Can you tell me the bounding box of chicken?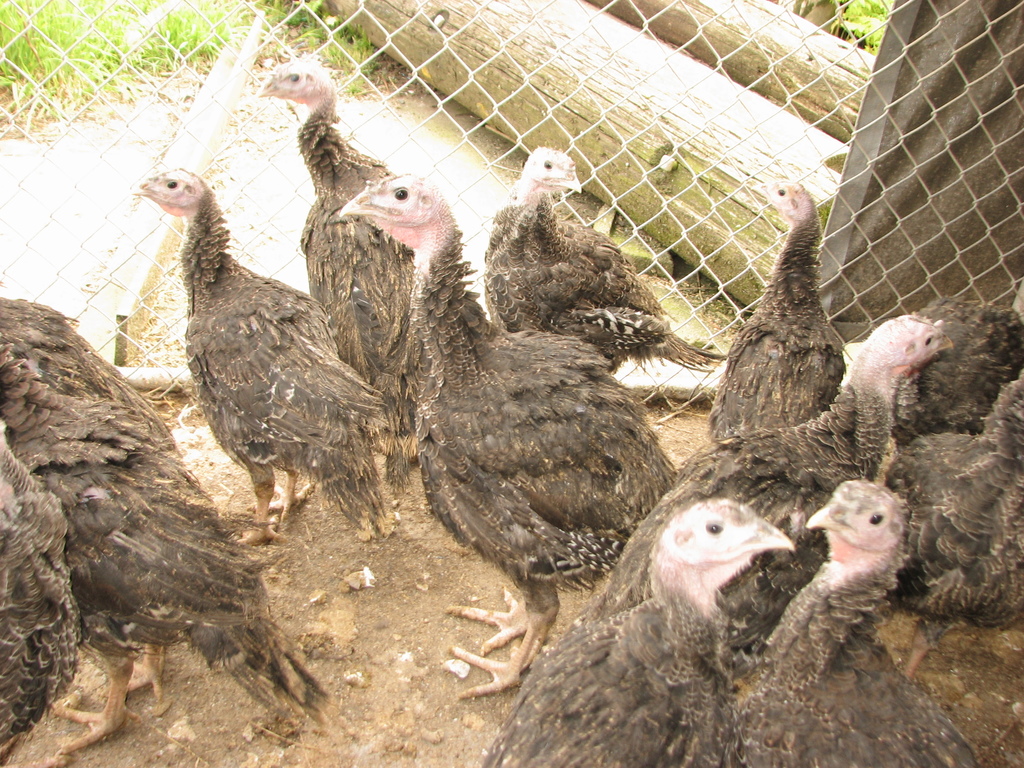
detection(462, 492, 799, 767).
